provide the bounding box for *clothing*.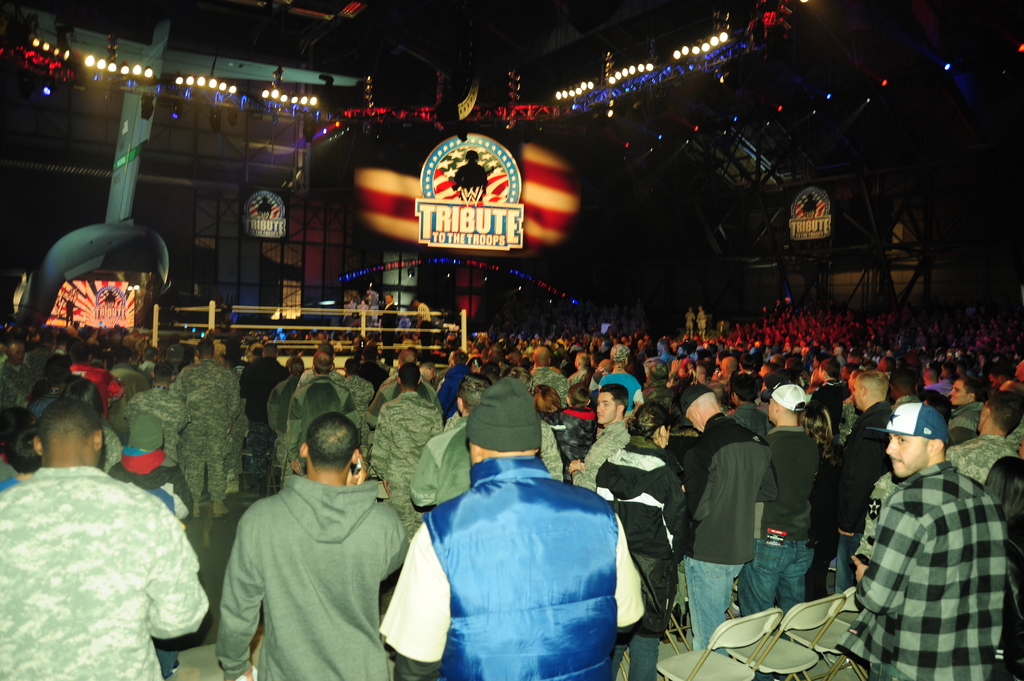
221:472:413:680.
